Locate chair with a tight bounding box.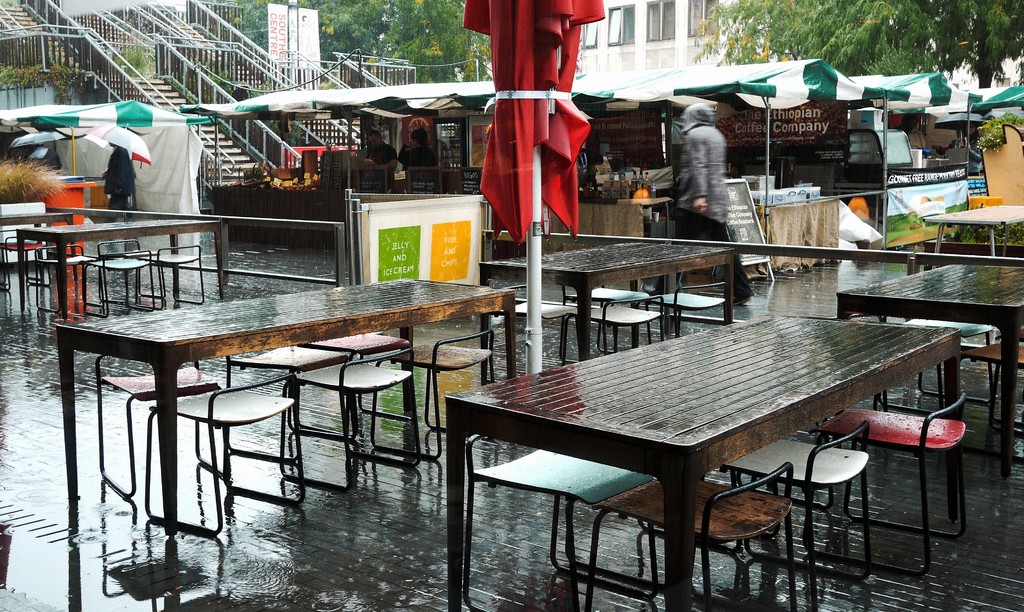
x1=811 y1=392 x2=968 y2=576.
